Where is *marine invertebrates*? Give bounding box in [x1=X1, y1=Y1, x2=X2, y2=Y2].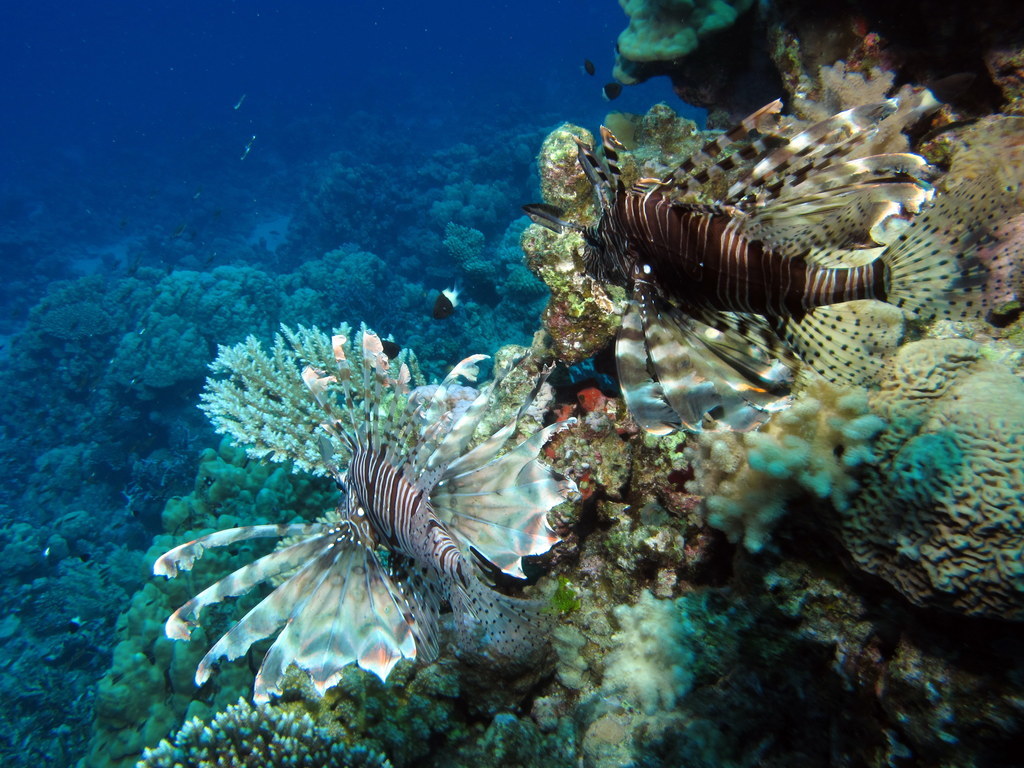
[x1=0, y1=464, x2=188, y2=732].
